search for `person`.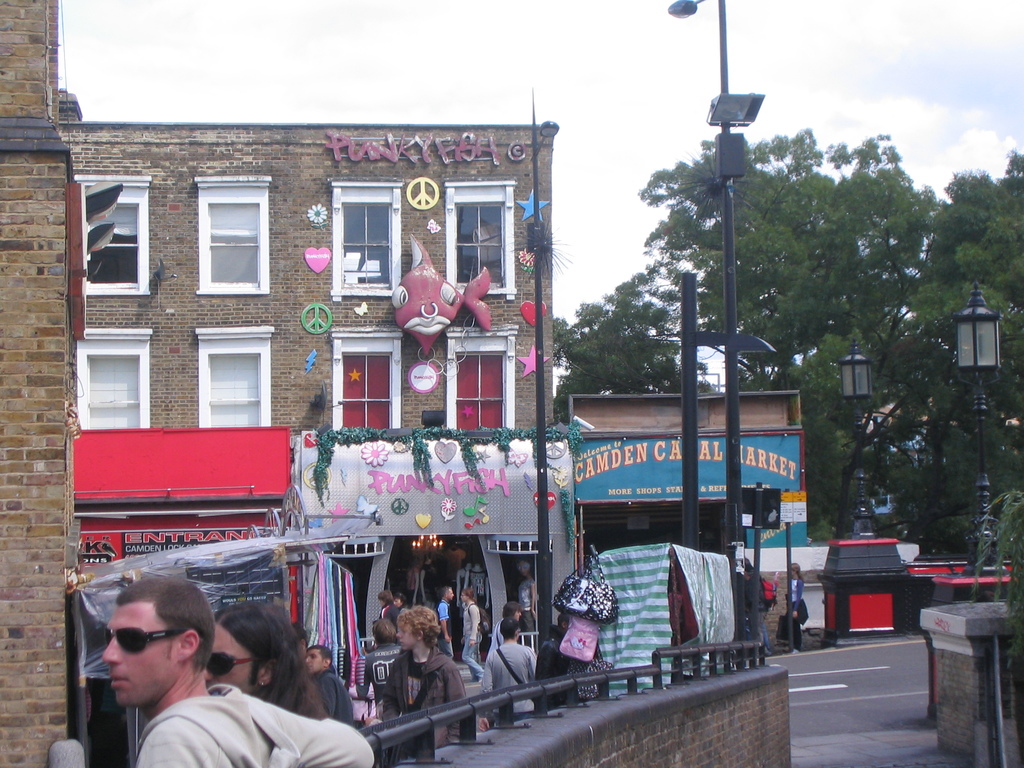
Found at (left=305, top=646, right=352, bottom=724).
